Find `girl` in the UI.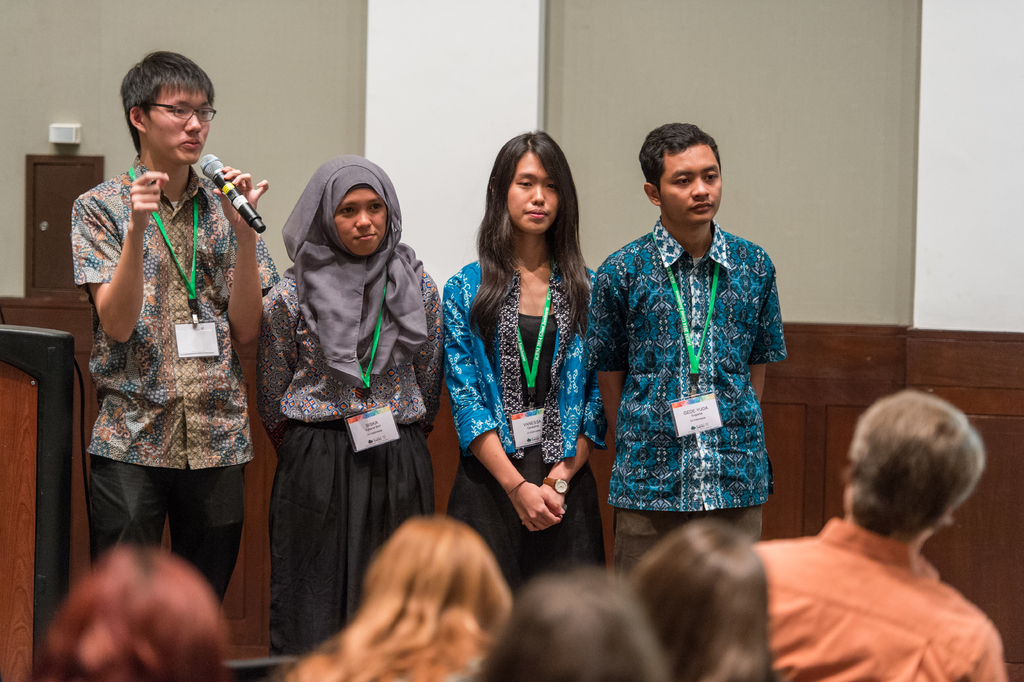
UI element at [x1=261, y1=158, x2=442, y2=656].
